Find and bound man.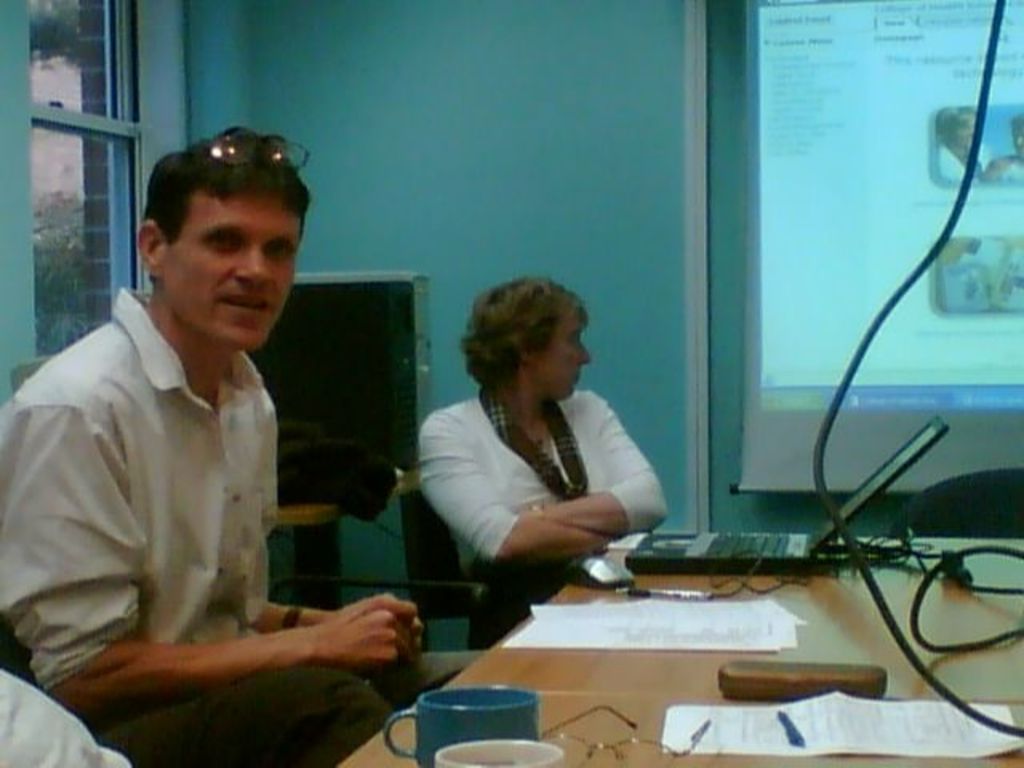
Bound: box=[986, 114, 1022, 181].
